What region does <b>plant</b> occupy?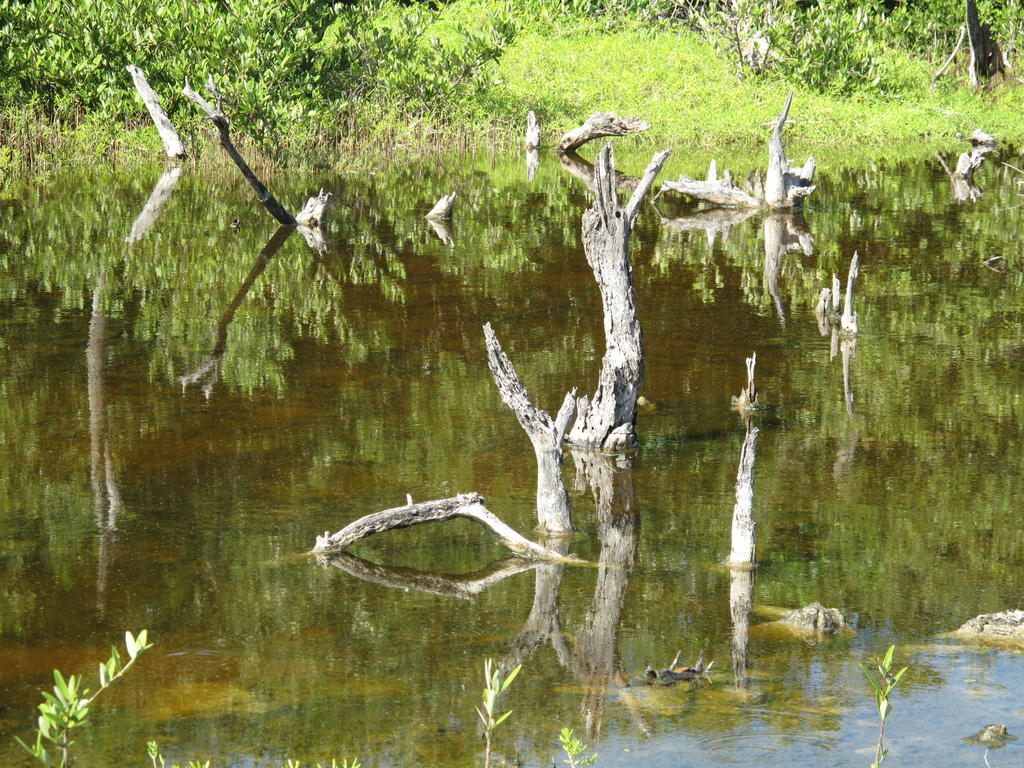
[556, 722, 598, 767].
